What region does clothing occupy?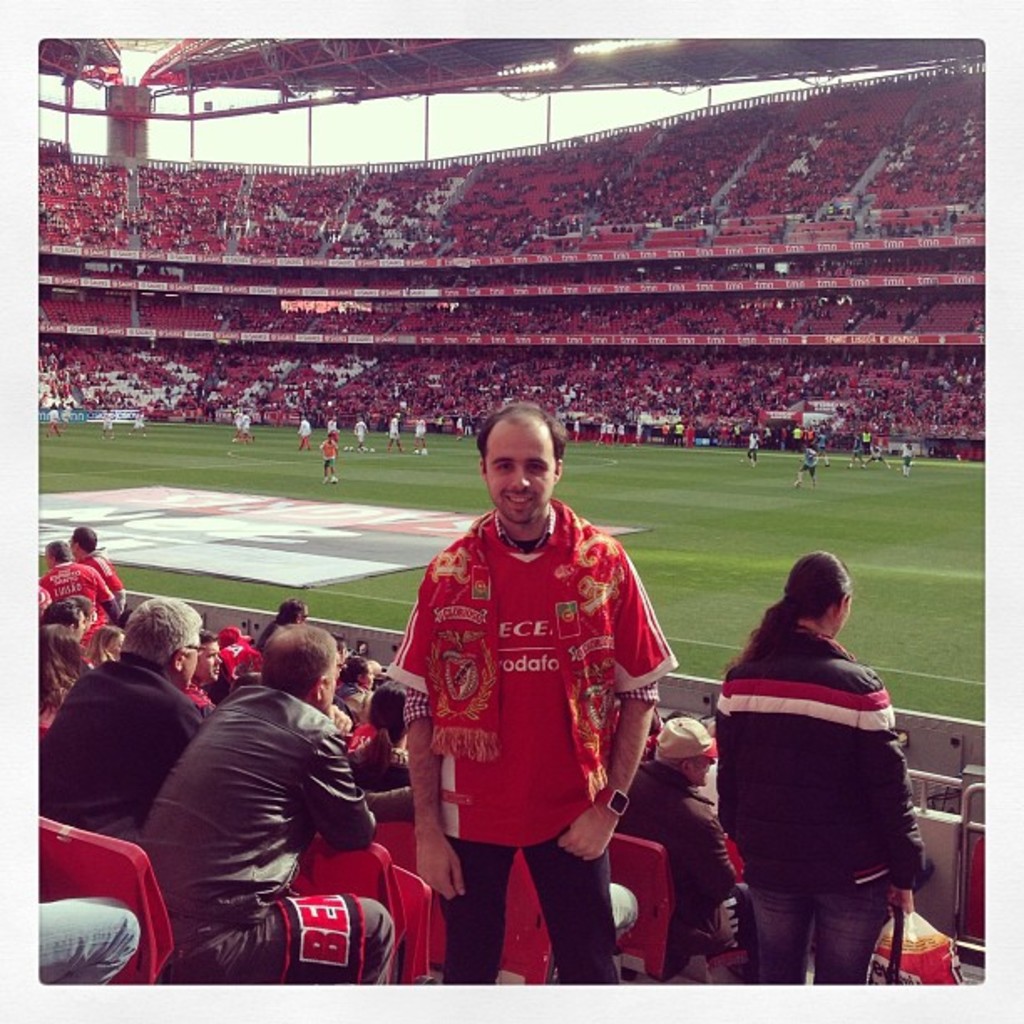
137,693,385,1017.
